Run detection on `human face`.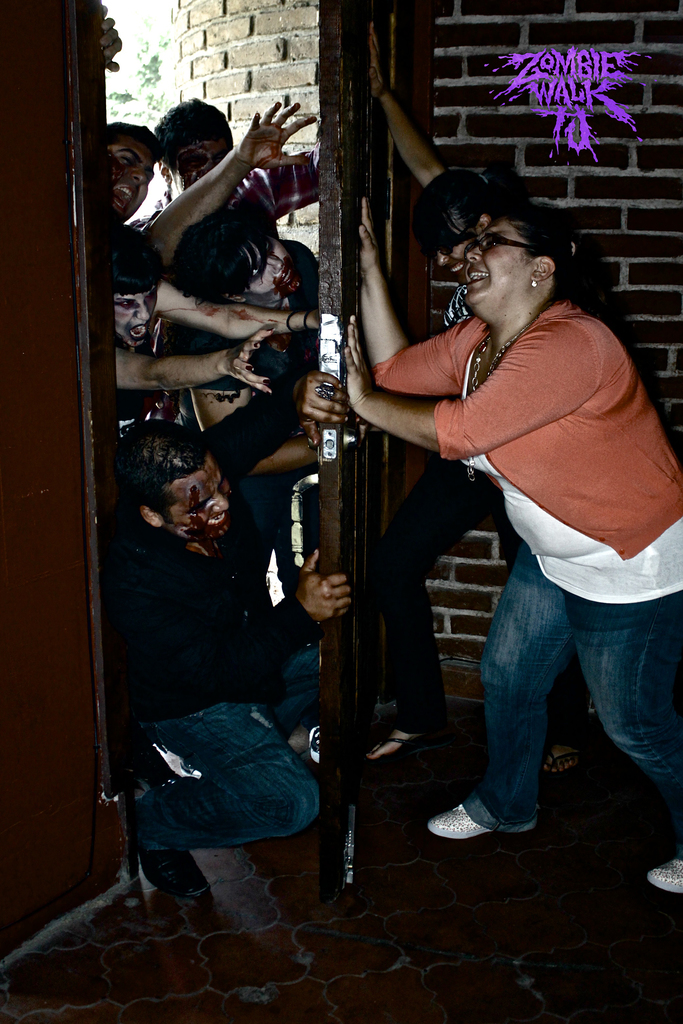
Result: (171,137,229,204).
